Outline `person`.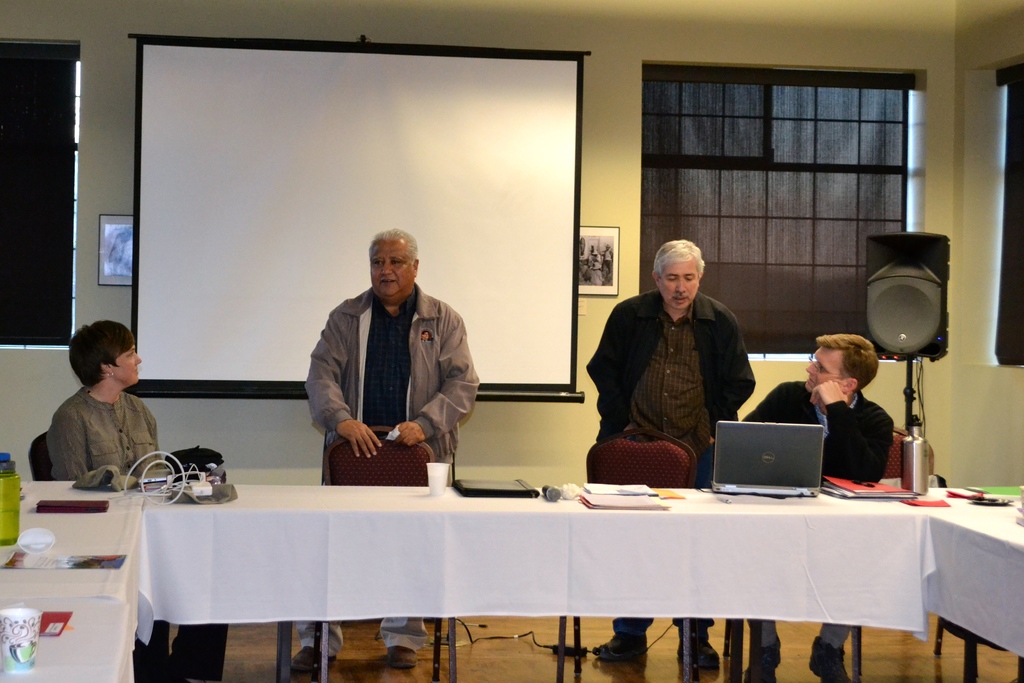
Outline: <bbox>586, 239, 756, 671</bbox>.
